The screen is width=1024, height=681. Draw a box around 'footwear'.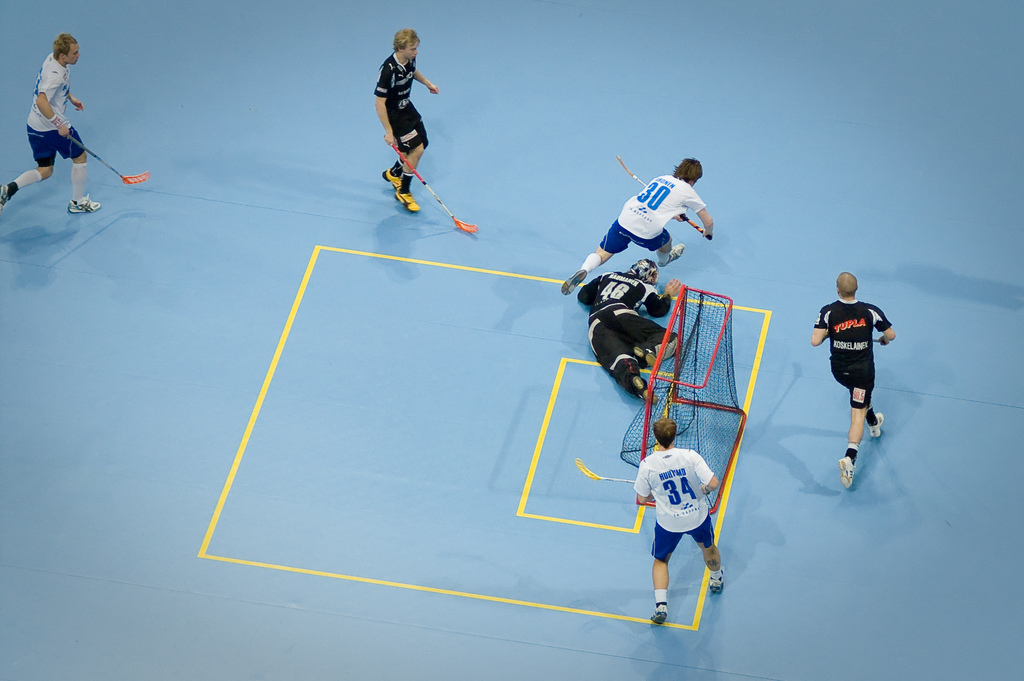
Rect(0, 183, 9, 211).
